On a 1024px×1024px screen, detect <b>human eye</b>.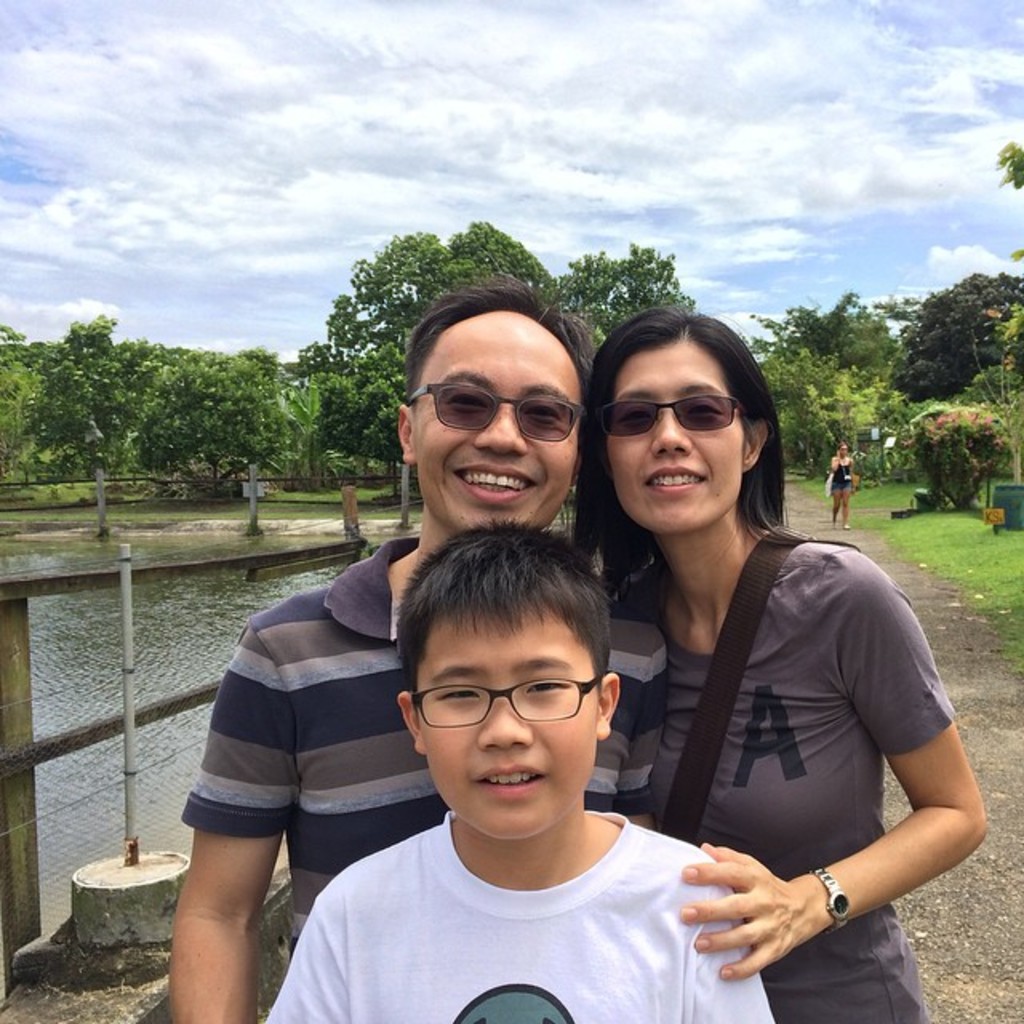
region(429, 685, 486, 707).
